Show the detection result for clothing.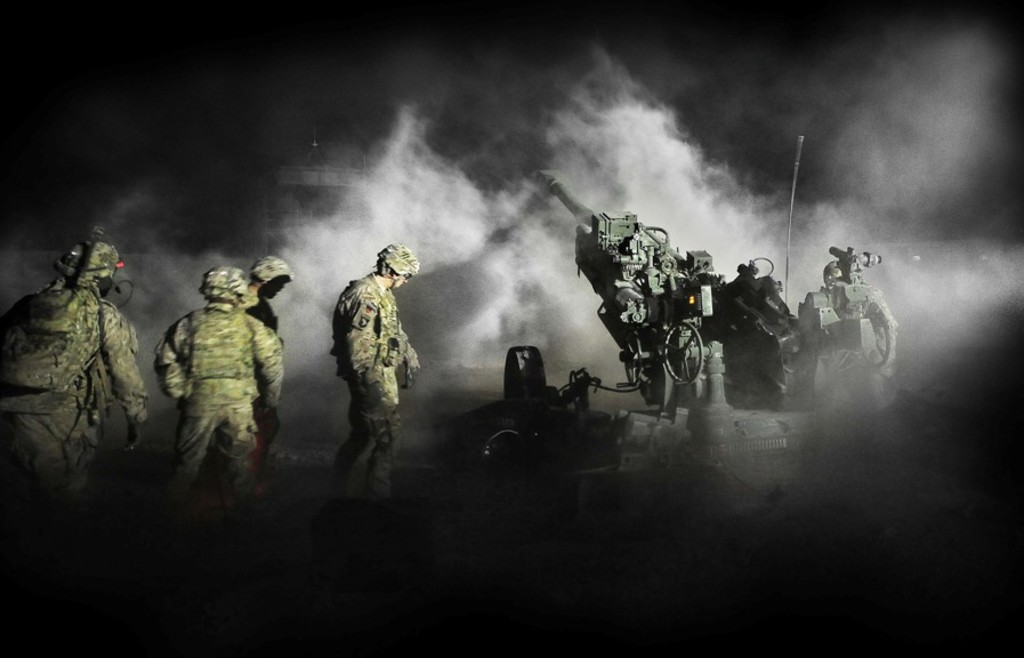
236/287/283/328.
